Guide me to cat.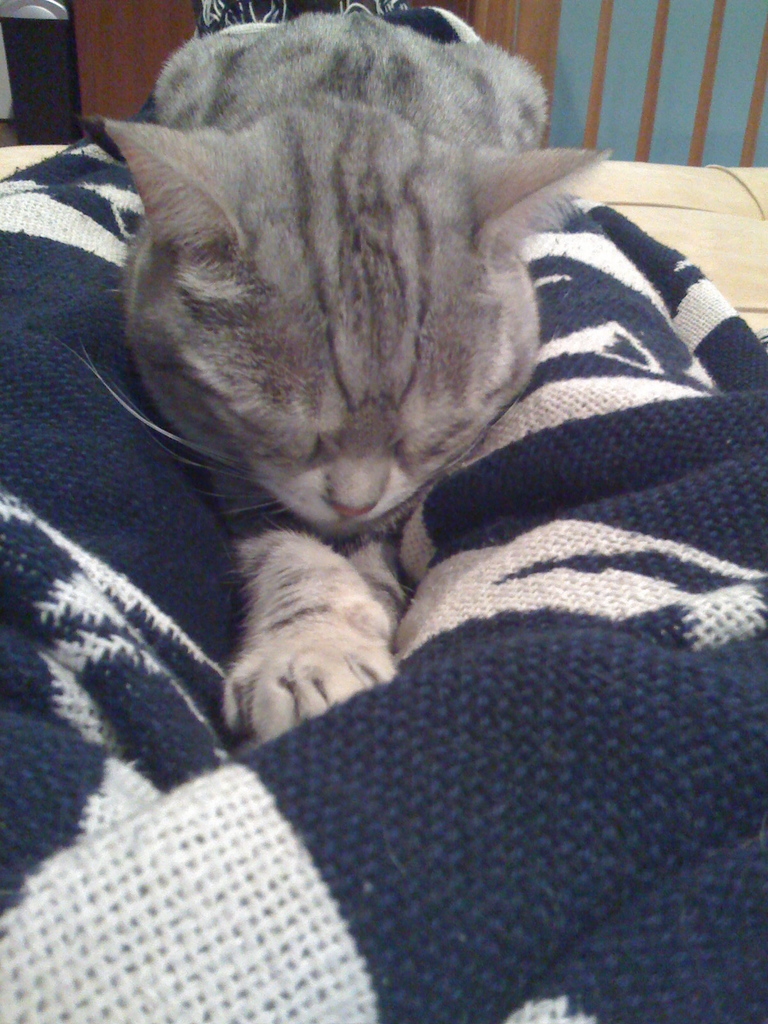
Guidance: bbox=[65, 0, 618, 753].
